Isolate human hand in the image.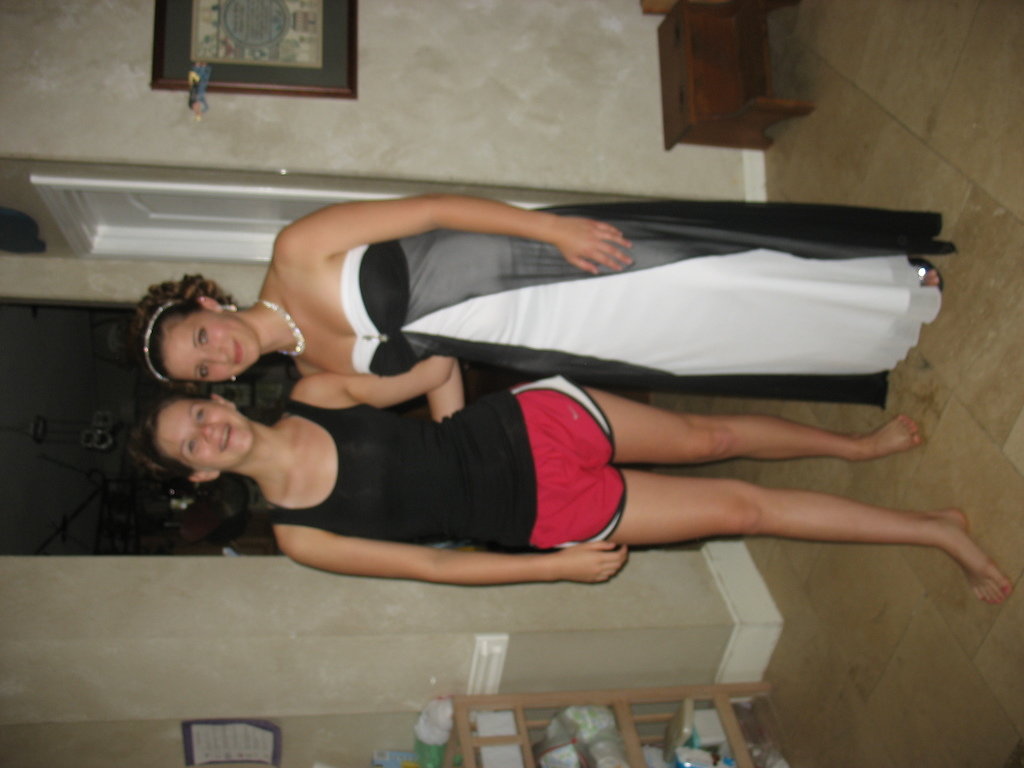
Isolated region: bbox=[561, 539, 634, 586].
